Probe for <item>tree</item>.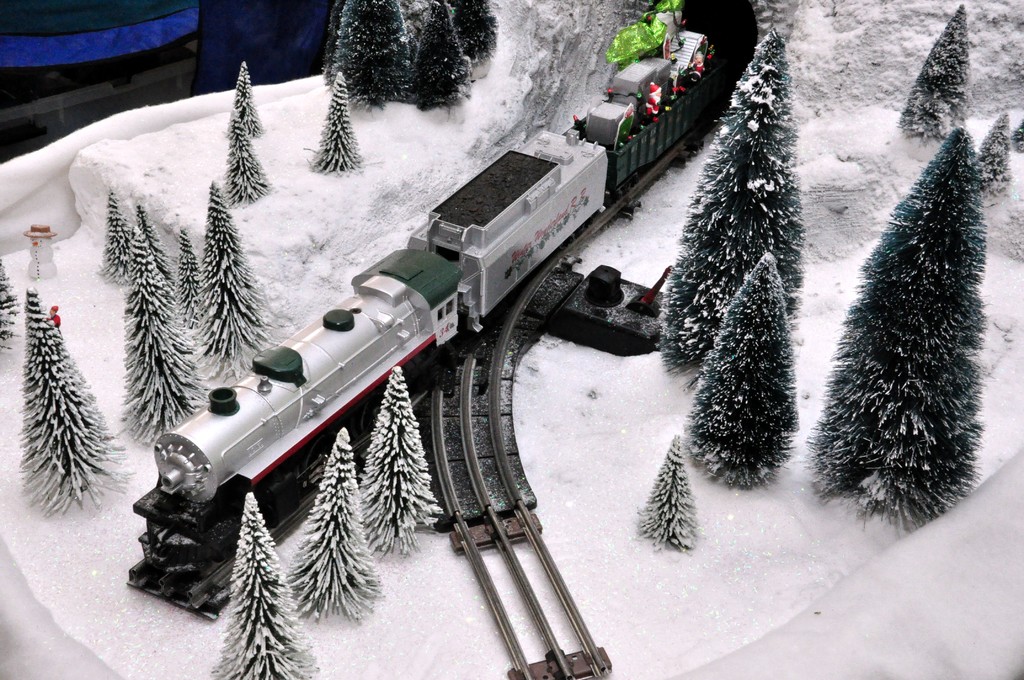
Probe result: crop(321, 0, 499, 115).
